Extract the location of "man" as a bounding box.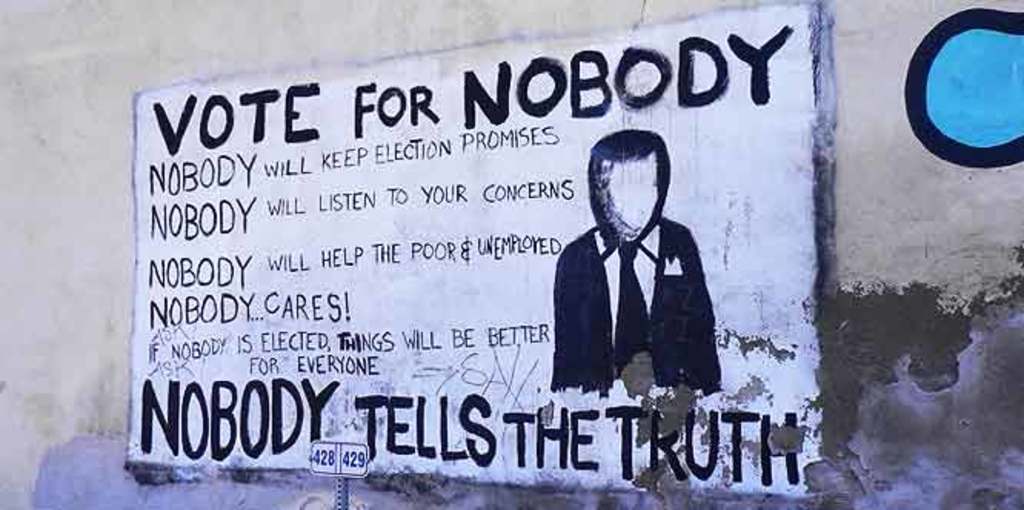
box=[546, 128, 710, 372].
